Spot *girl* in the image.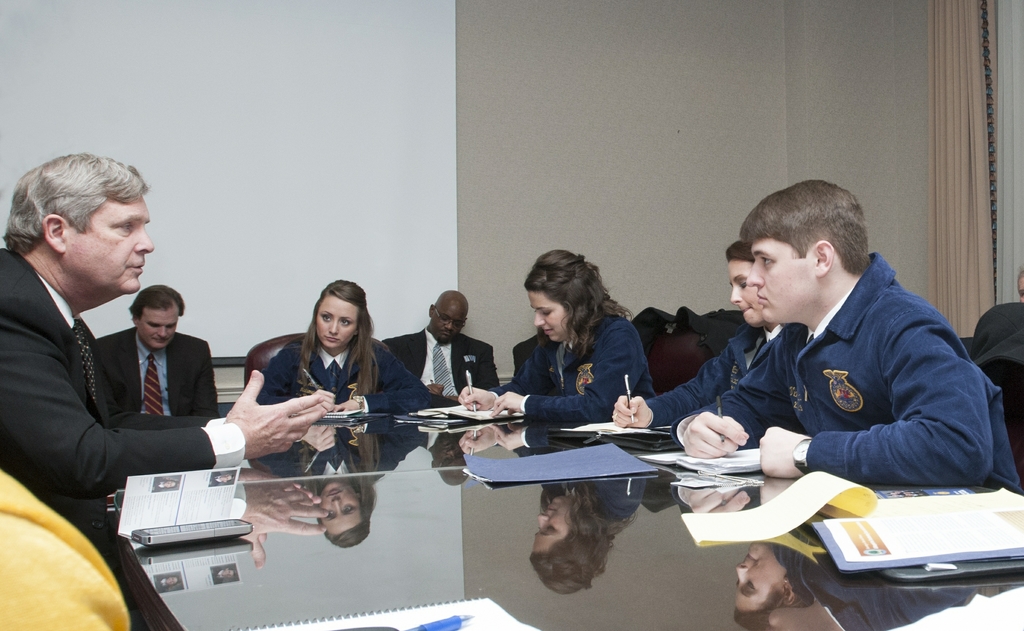
*girl* found at 456, 243, 657, 426.
